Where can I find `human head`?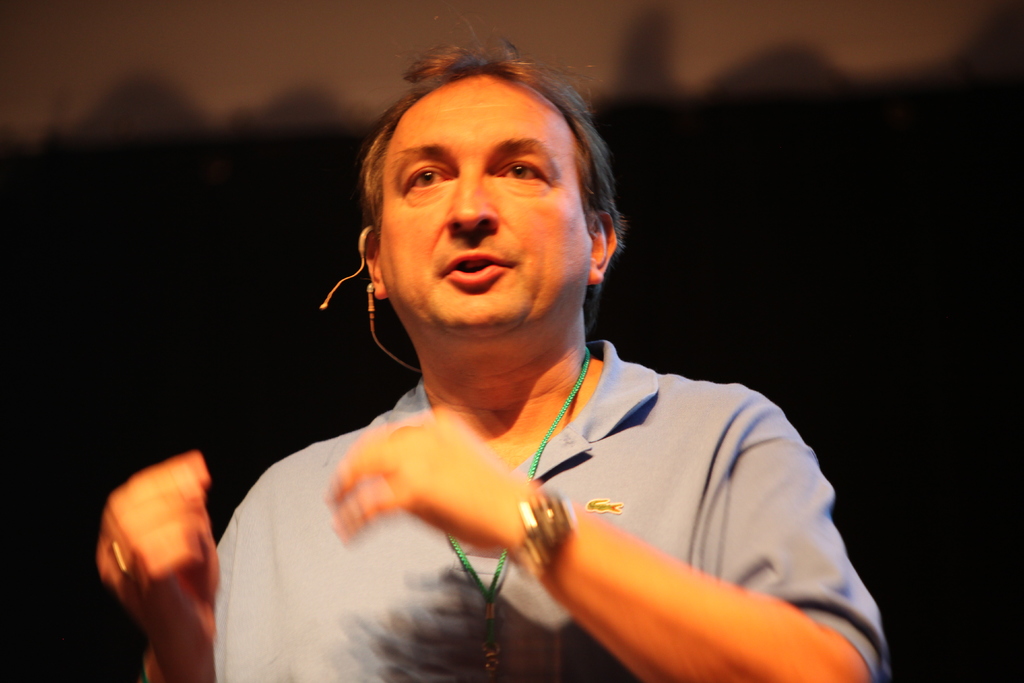
You can find it at bbox=[349, 49, 621, 342].
